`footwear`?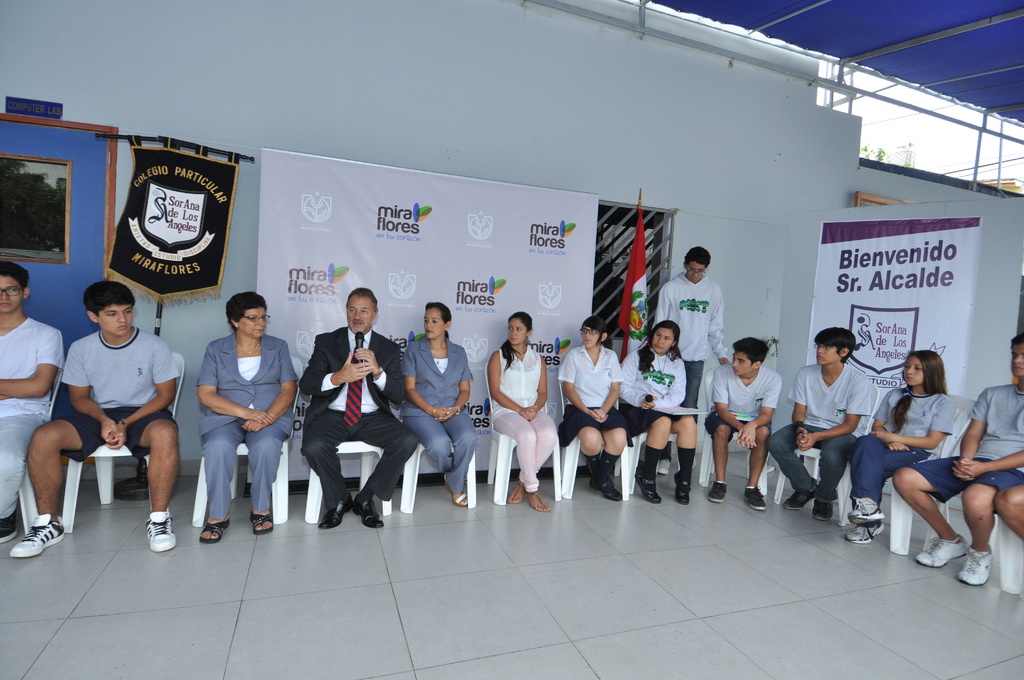
x1=815 y1=495 x2=836 y2=514
